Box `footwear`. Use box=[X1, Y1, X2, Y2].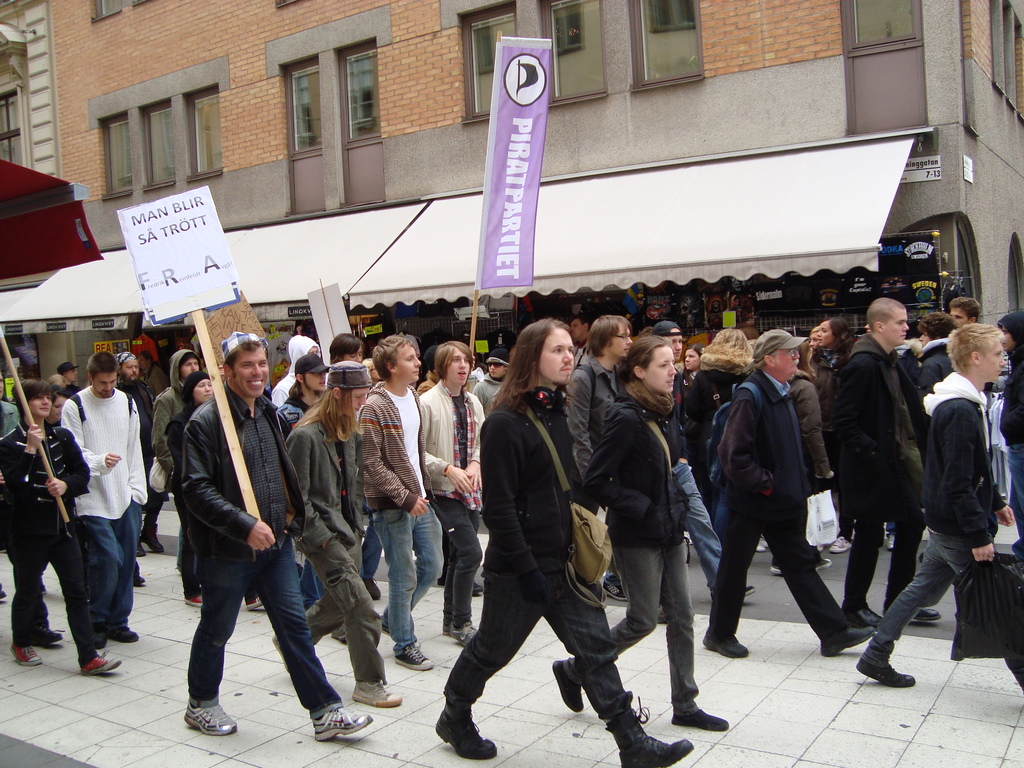
box=[311, 707, 372, 739].
